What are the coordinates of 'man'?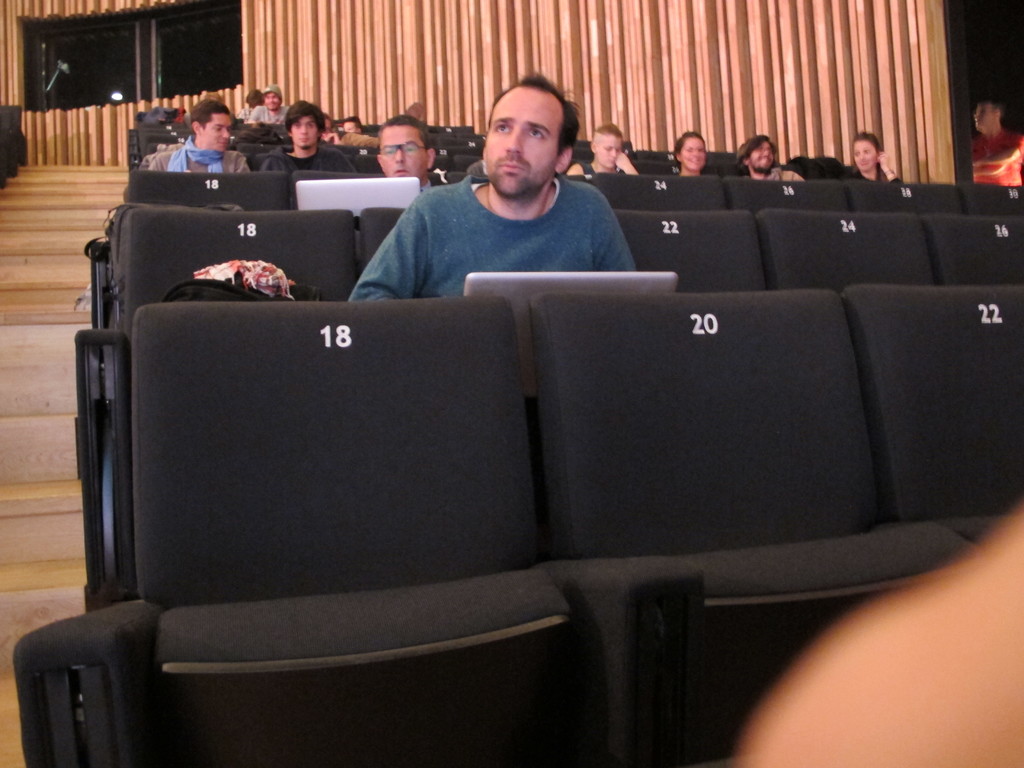
[255, 100, 352, 175].
